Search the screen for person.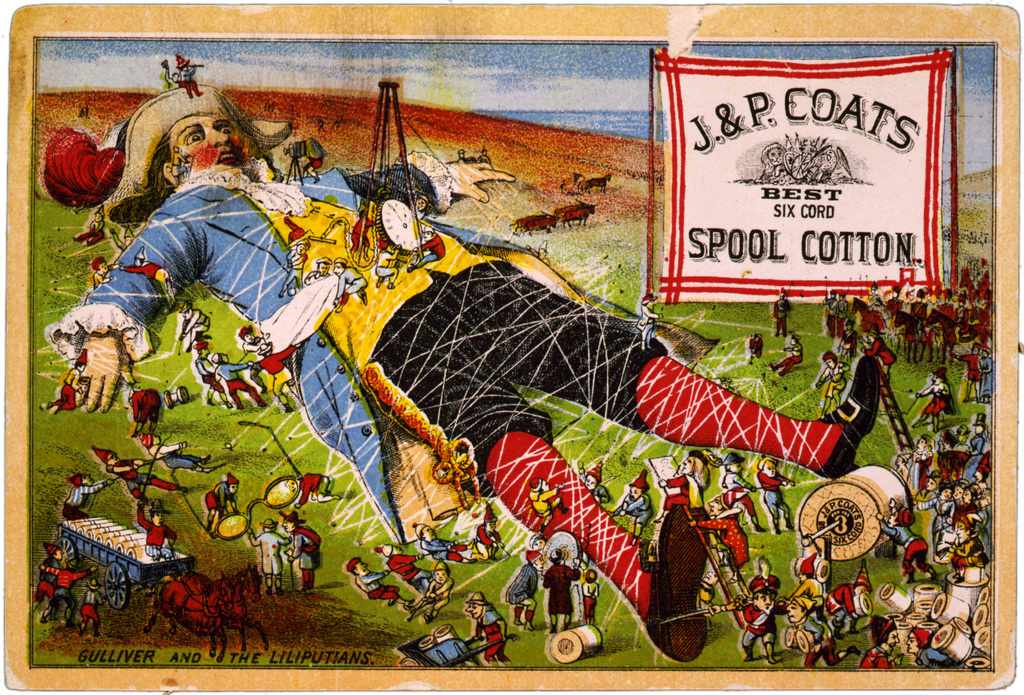
Found at 43,555,89,626.
